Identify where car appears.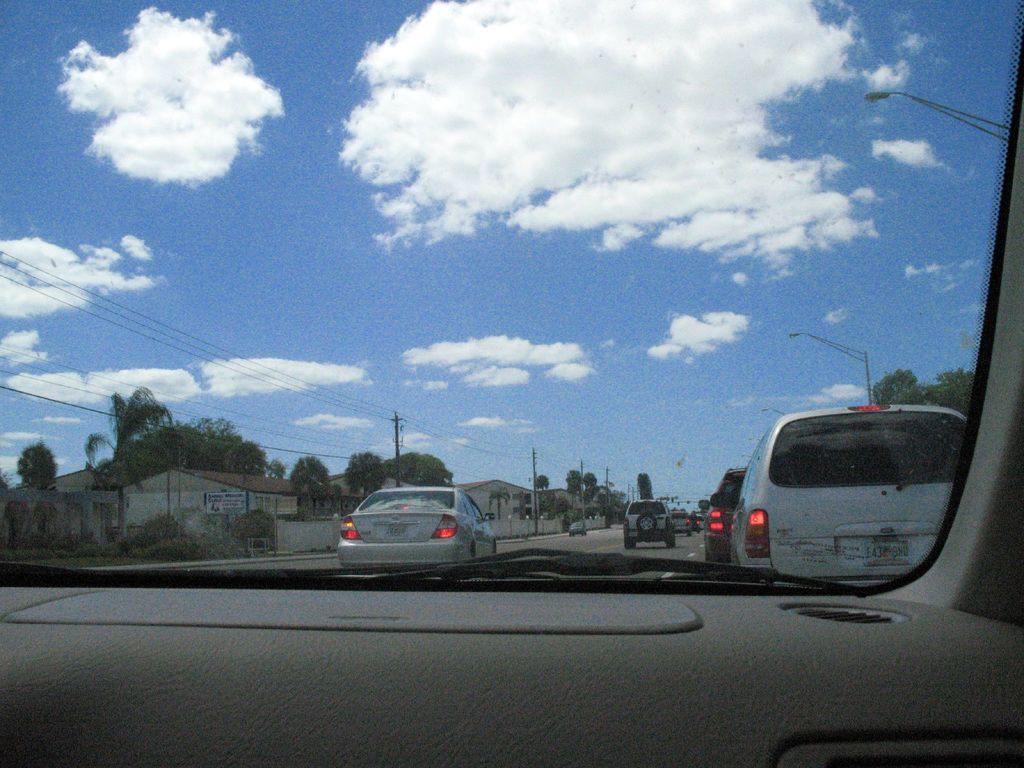
Appears at <box>0,1,1023,762</box>.
